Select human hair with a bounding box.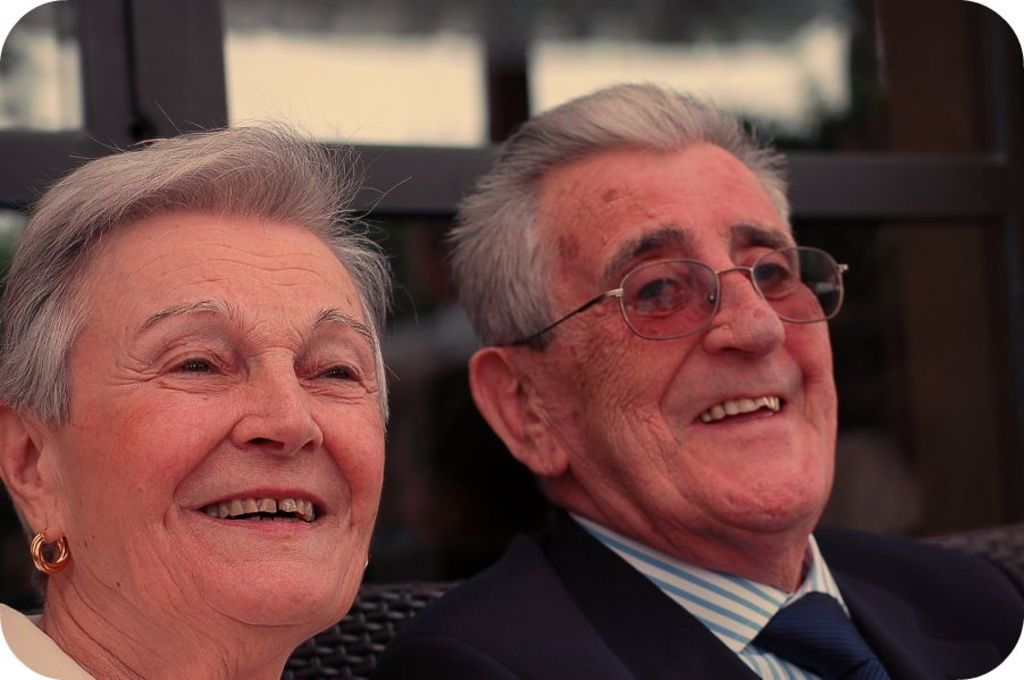
BBox(461, 82, 857, 427).
